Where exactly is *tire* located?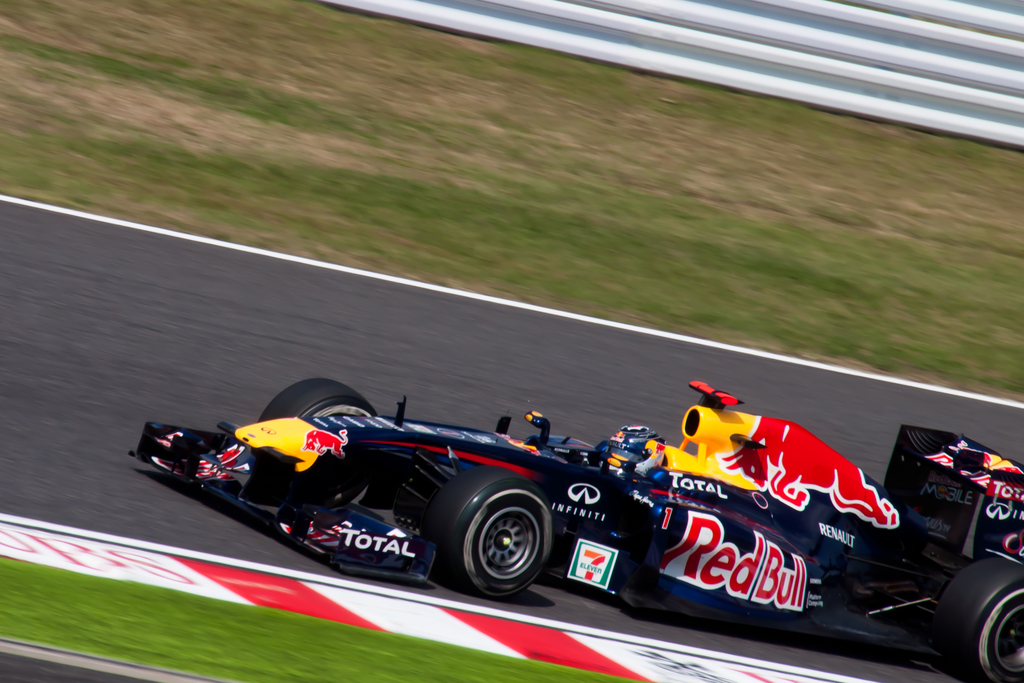
Its bounding box is region(260, 375, 378, 513).
